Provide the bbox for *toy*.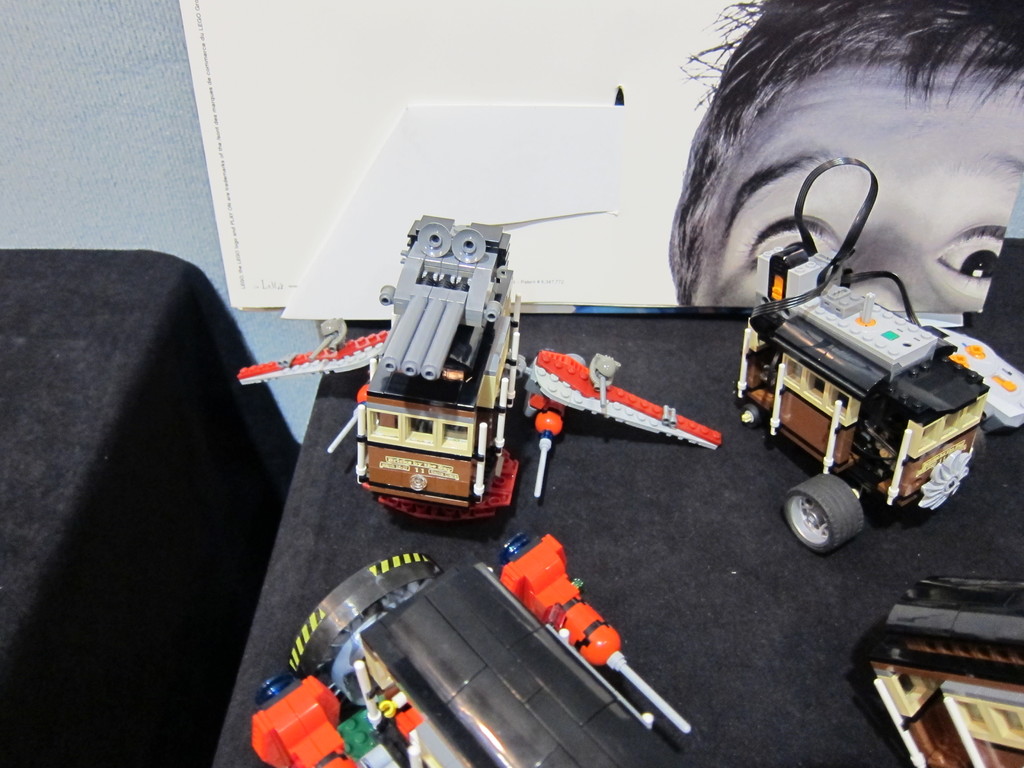
<bbox>240, 460, 723, 764</bbox>.
